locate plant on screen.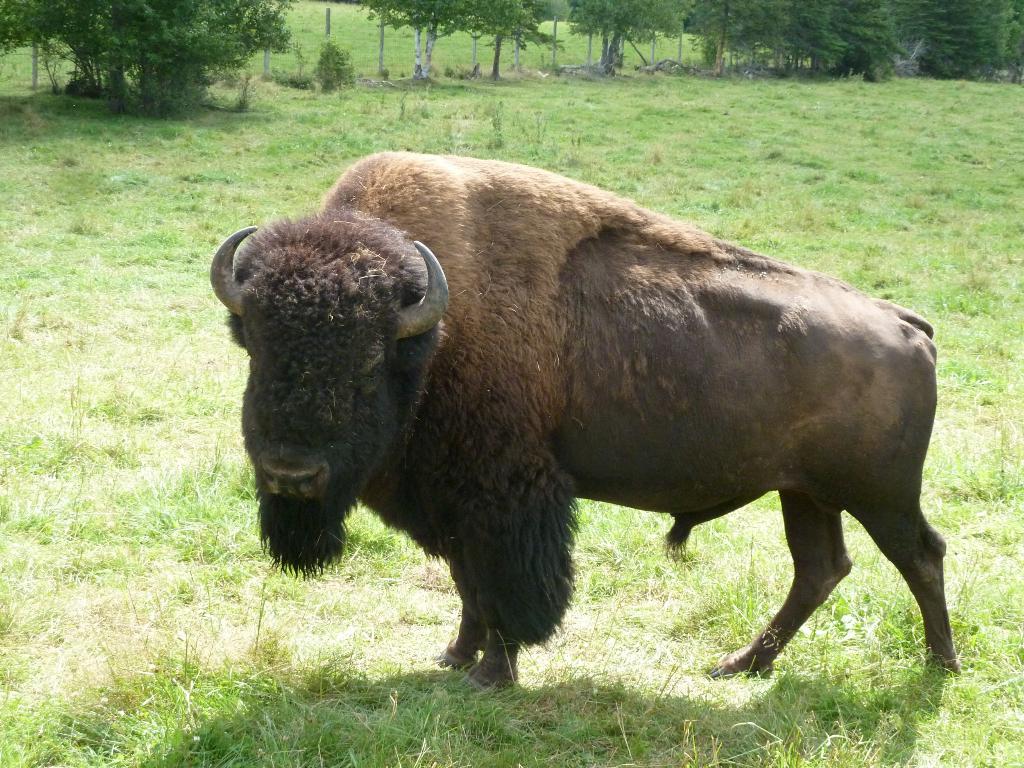
On screen at region(307, 37, 359, 95).
